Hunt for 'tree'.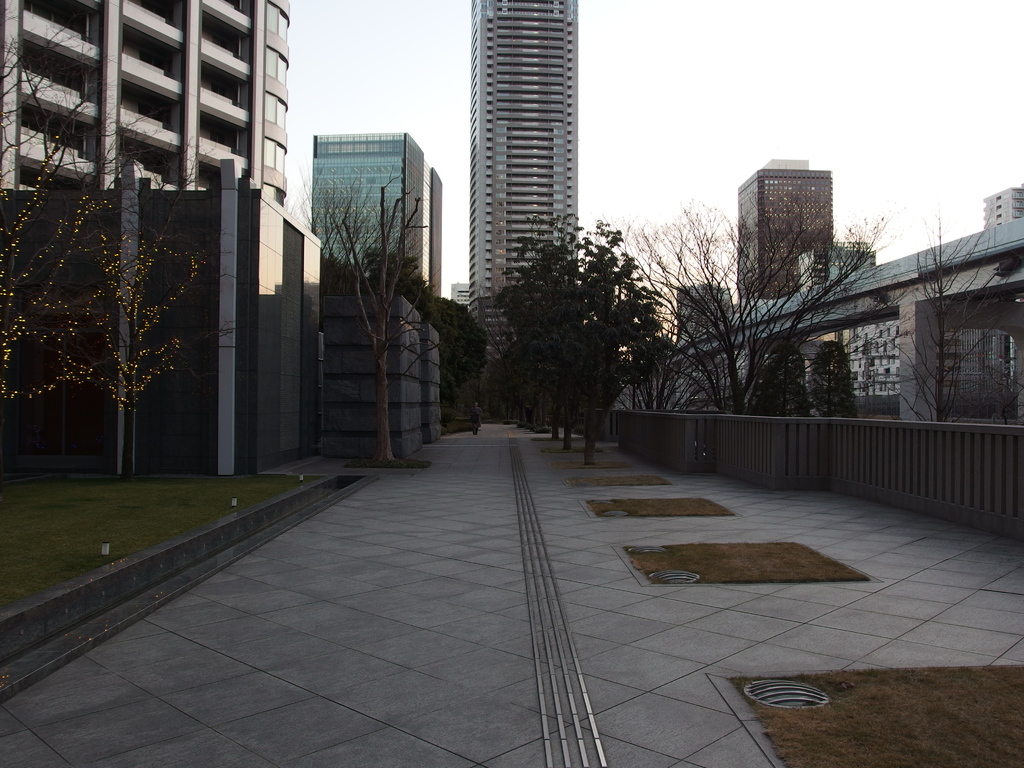
Hunted down at [left=19, top=40, right=273, bottom=489].
